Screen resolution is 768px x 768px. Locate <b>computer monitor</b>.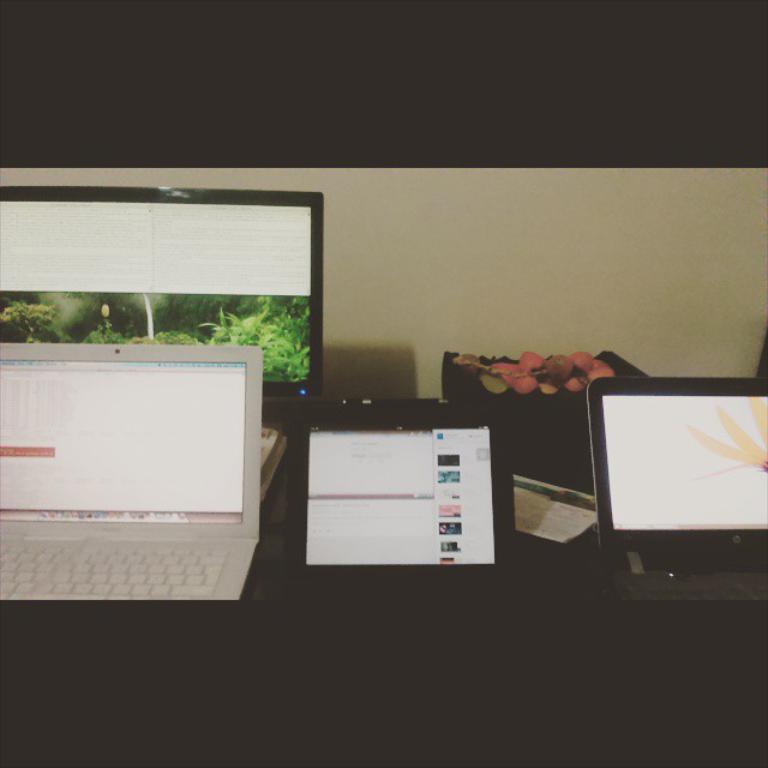
detection(0, 174, 322, 401).
